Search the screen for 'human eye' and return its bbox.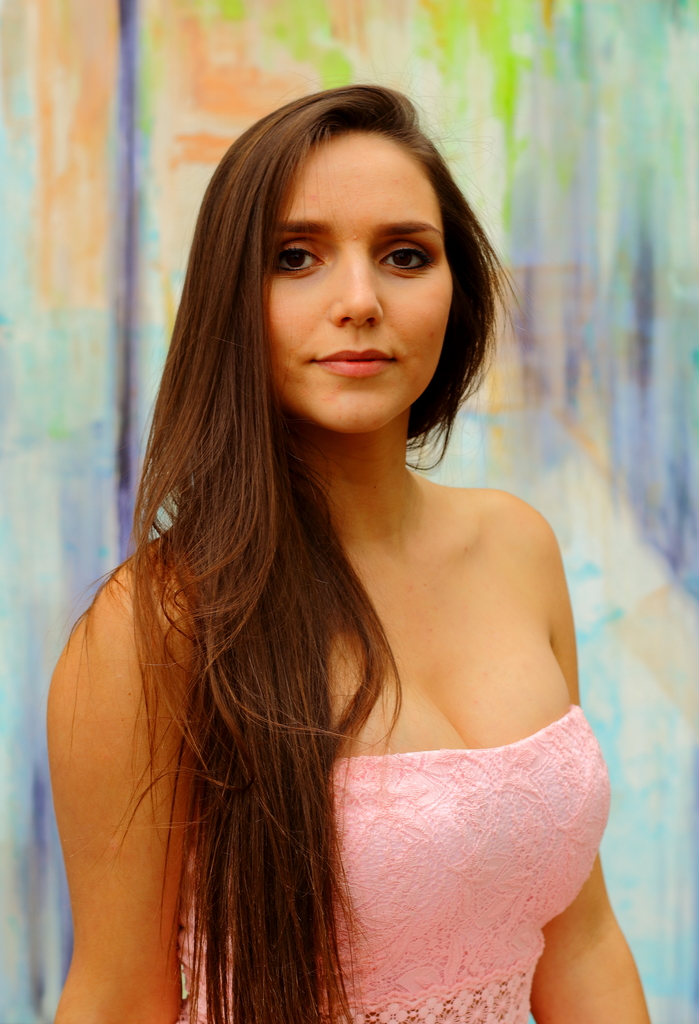
Found: box=[380, 239, 435, 277].
